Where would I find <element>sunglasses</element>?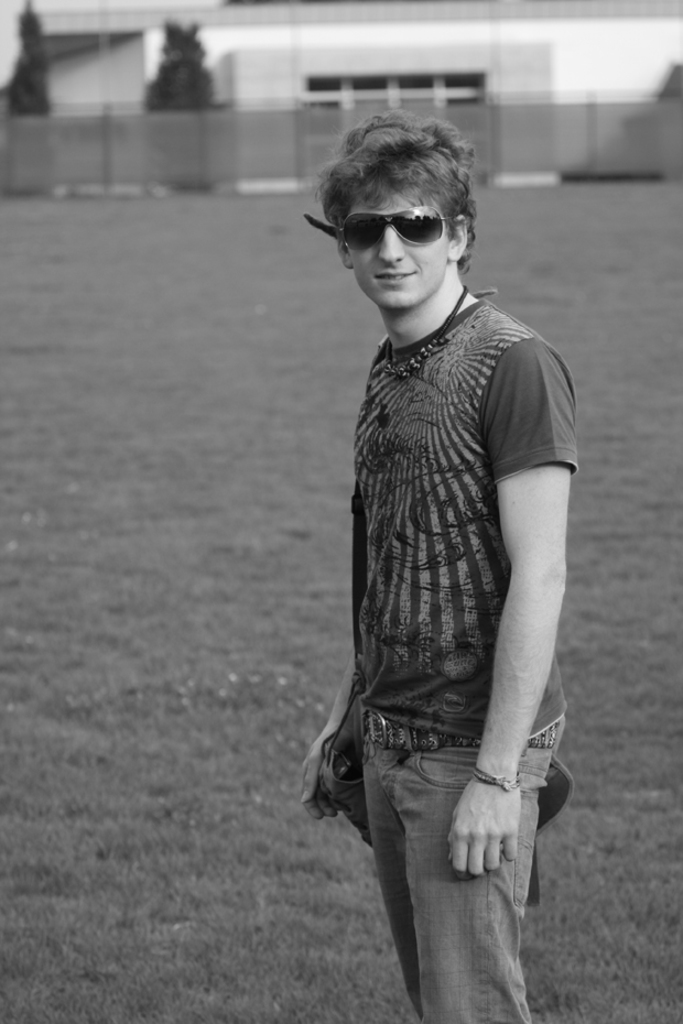
At x1=345 y1=205 x2=466 y2=250.
